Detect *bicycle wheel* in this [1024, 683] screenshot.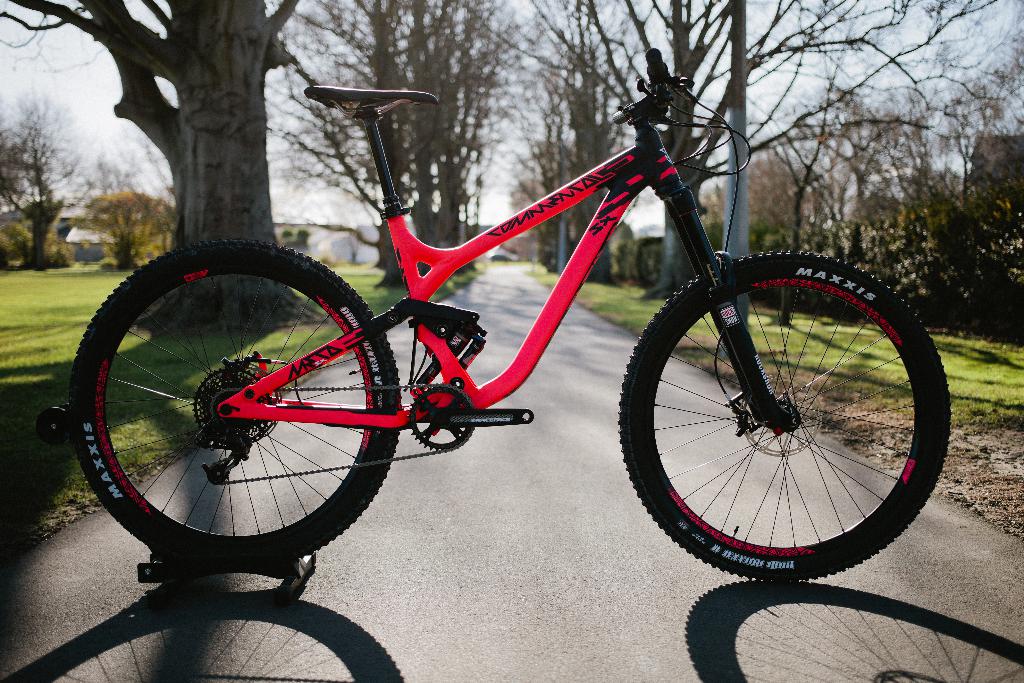
Detection: <box>614,250,954,586</box>.
